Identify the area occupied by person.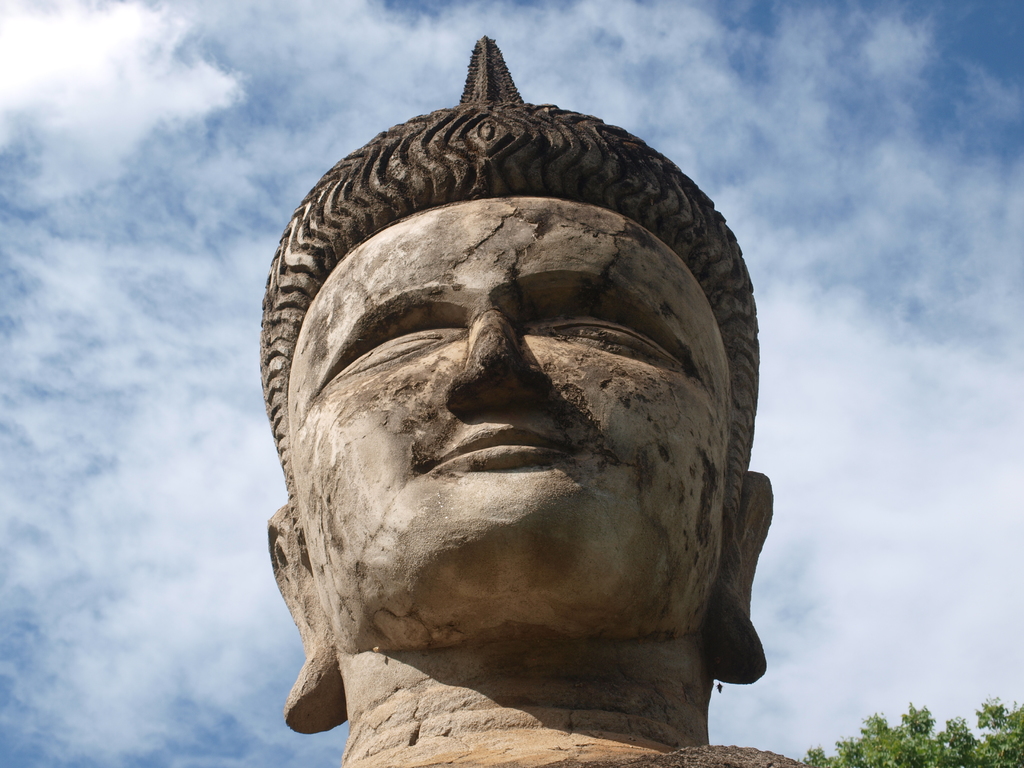
Area: pyautogui.locateOnScreen(177, 52, 799, 753).
